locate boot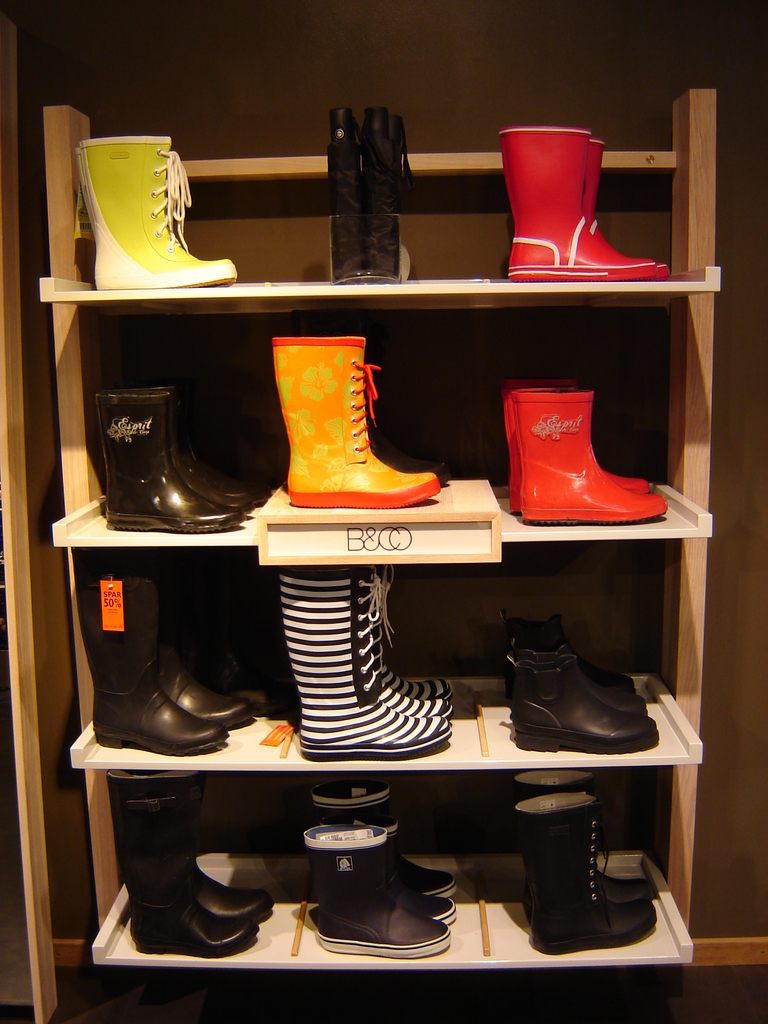
bbox=(305, 833, 452, 947)
